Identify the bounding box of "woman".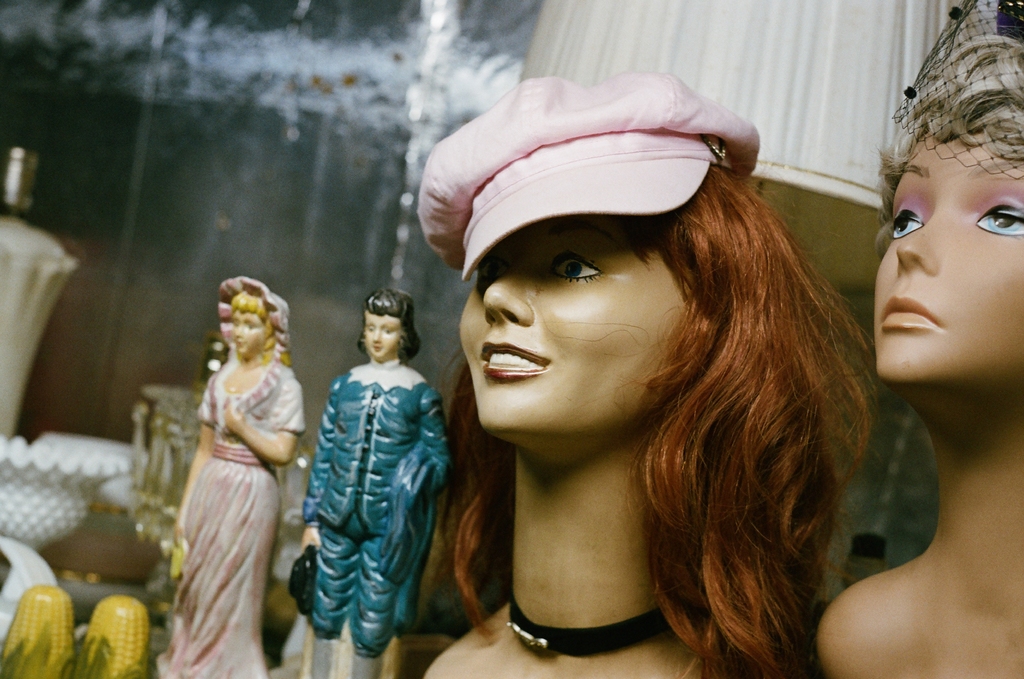
left=419, top=54, right=849, bottom=678.
